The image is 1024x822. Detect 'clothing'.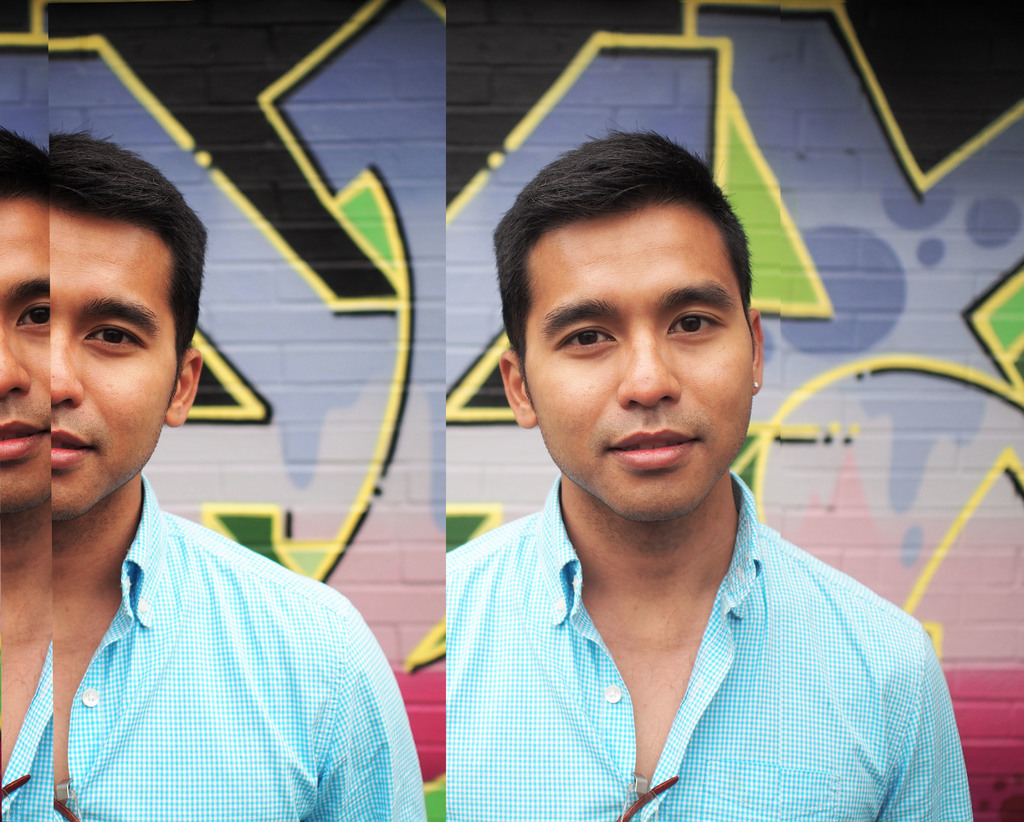
Detection: 65 473 429 821.
